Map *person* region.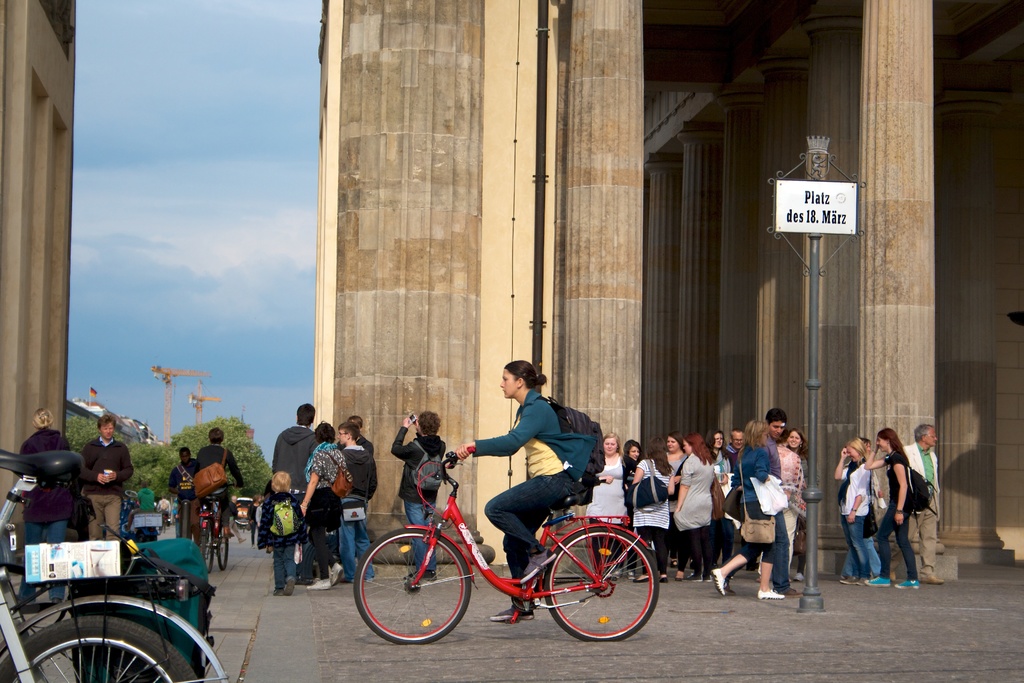
Mapped to 721:427:745:564.
